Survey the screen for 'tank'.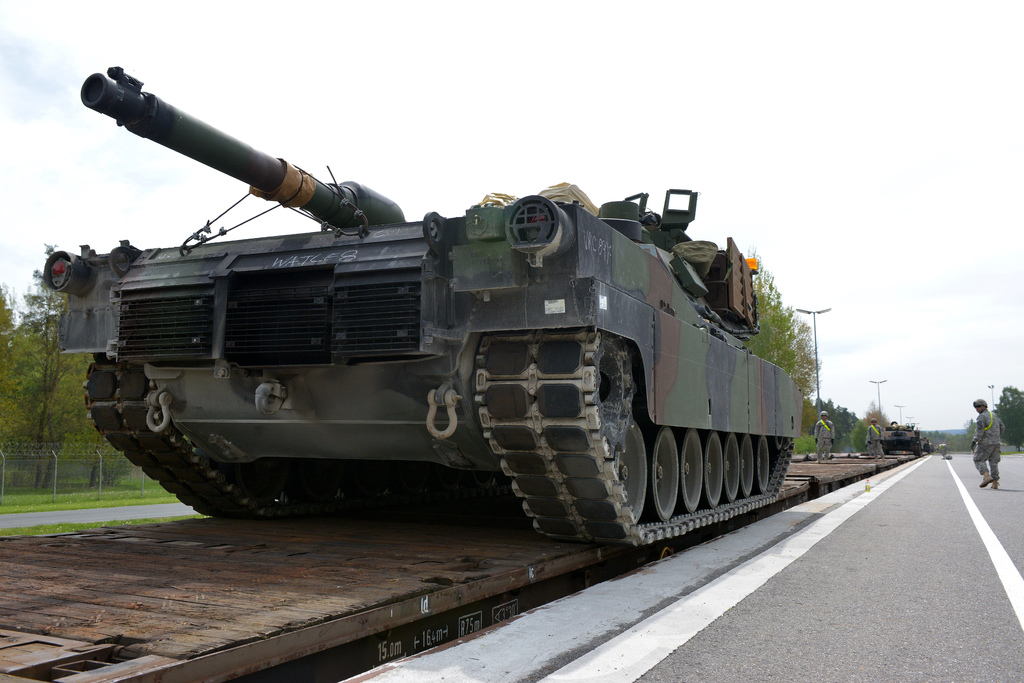
Survey found: [x1=40, y1=65, x2=804, y2=545].
